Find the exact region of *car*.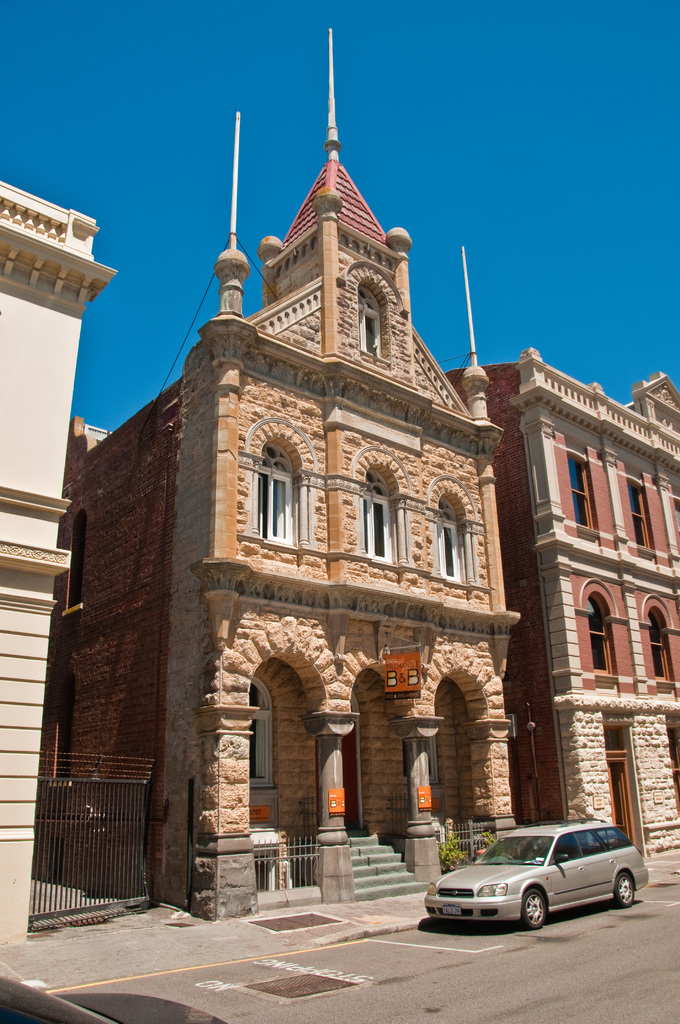
Exact region: x1=421, y1=822, x2=645, y2=932.
